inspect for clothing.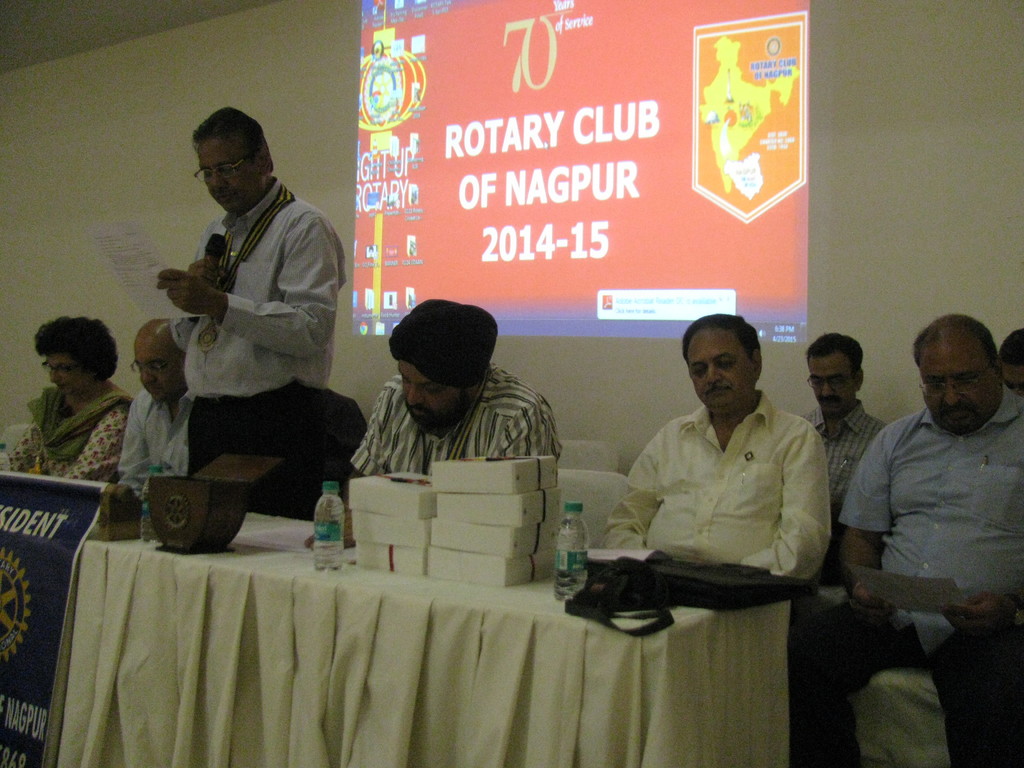
Inspection: (x1=803, y1=392, x2=883, y2=534).
